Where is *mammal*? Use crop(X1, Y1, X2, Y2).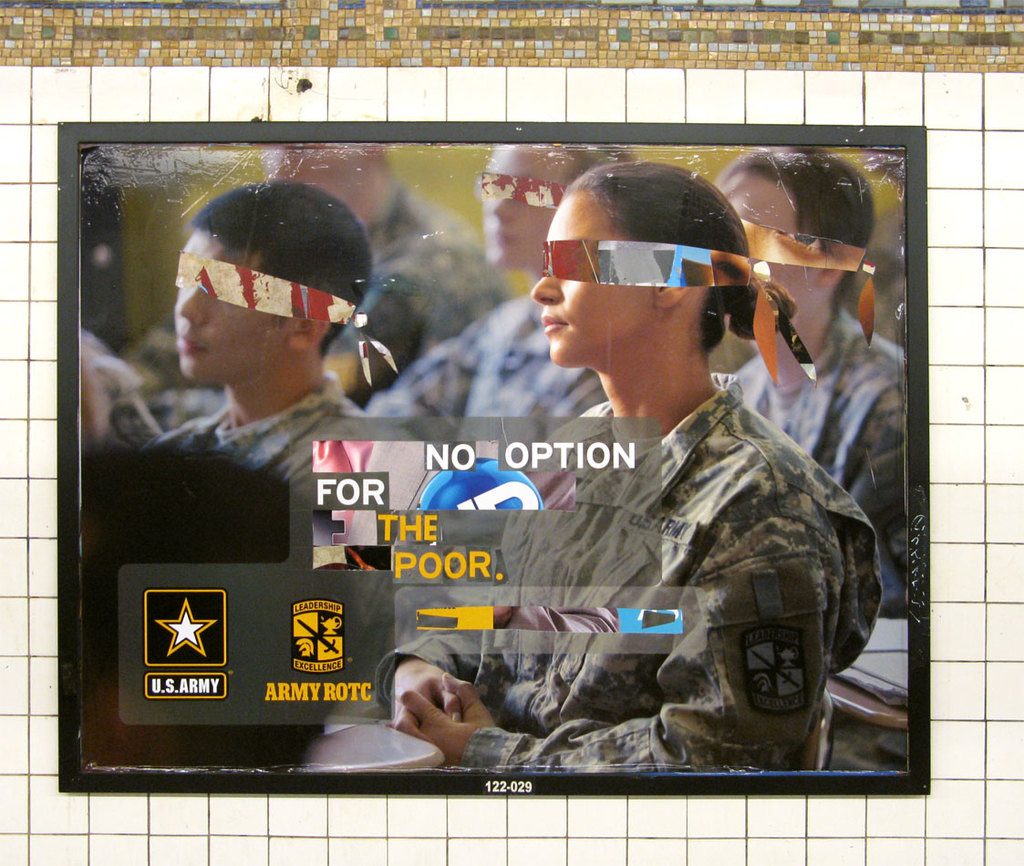
crop(415, 203, 888, 794).
